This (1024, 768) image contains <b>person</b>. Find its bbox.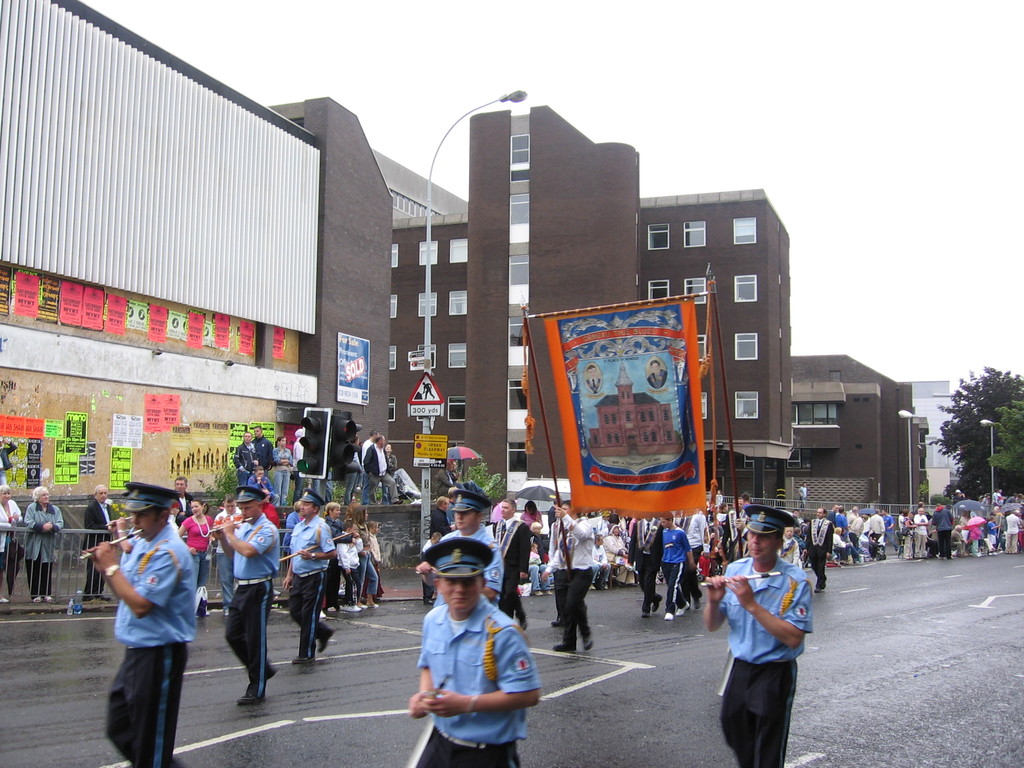
0,435,13,476.
